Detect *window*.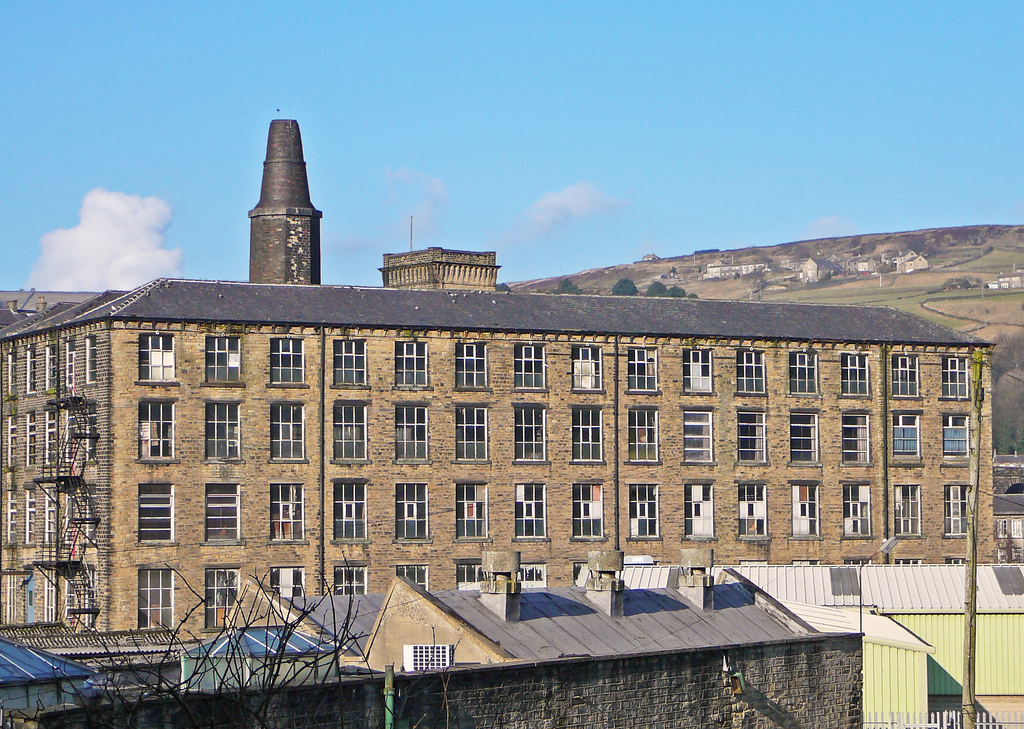
Detected at box(40, 415, 63, 465).
